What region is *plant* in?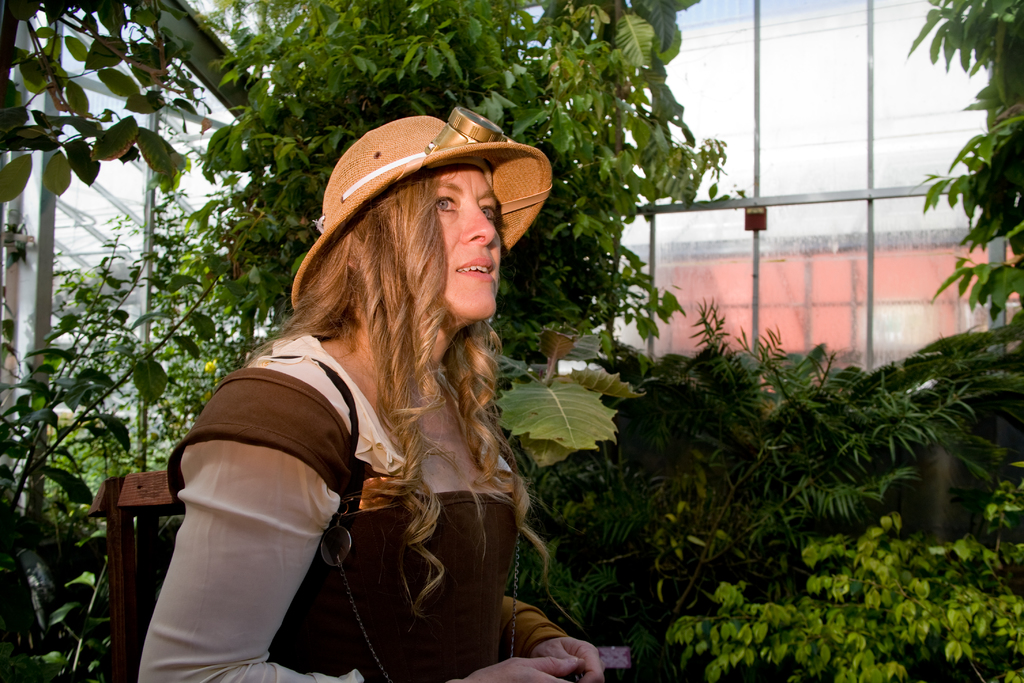
region(194, 0, 739, 334).
